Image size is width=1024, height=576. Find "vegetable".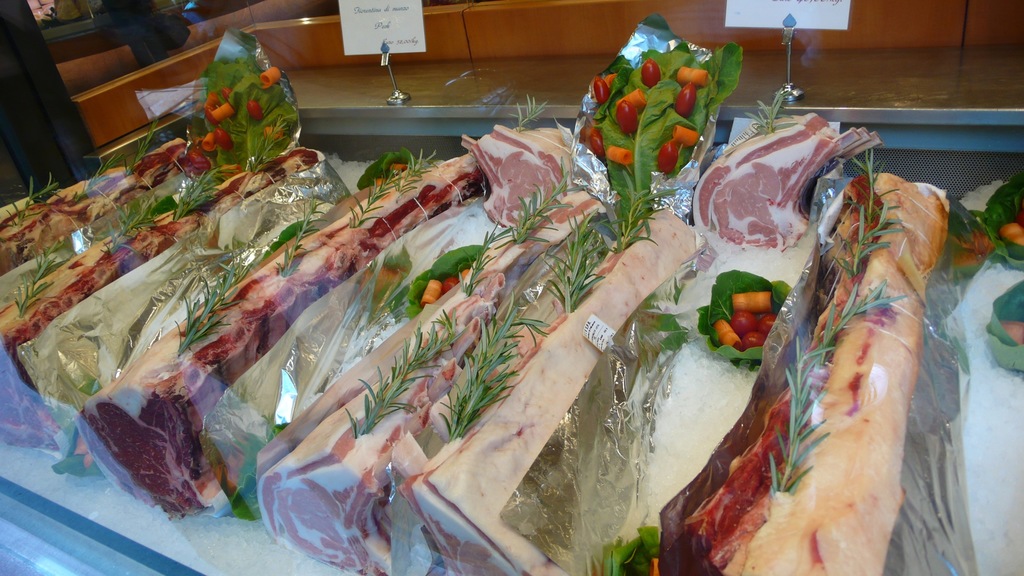
x1=758 y1=317 x2=780 y2=338.
